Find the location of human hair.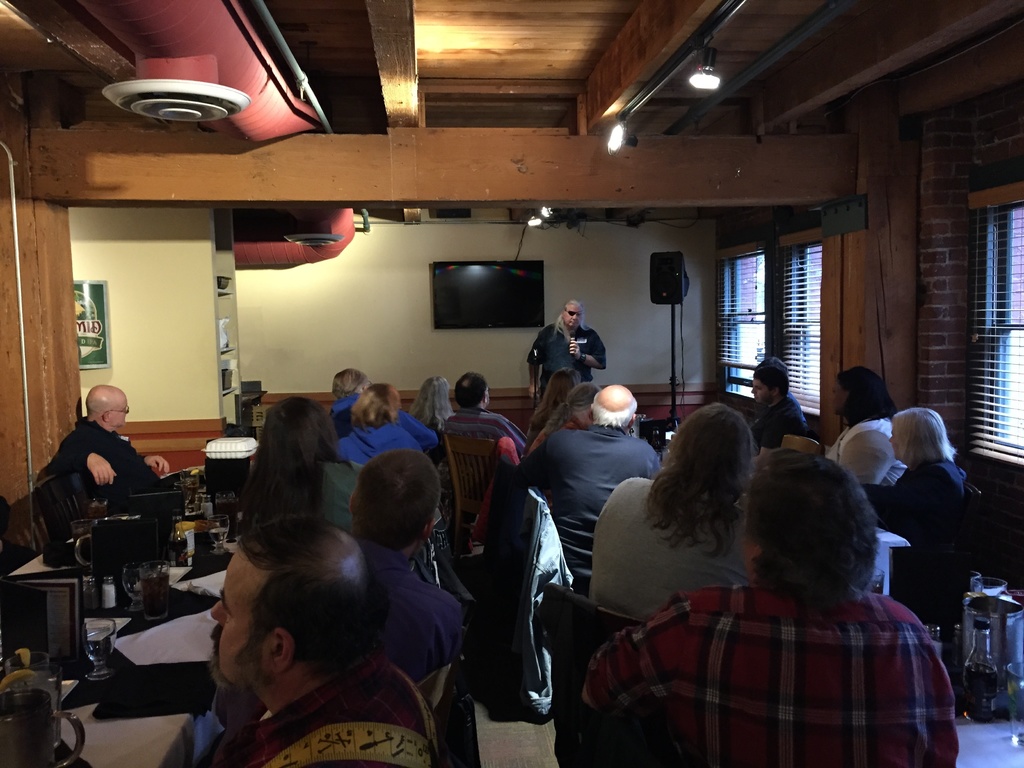
Location: 329,367,367,401.
